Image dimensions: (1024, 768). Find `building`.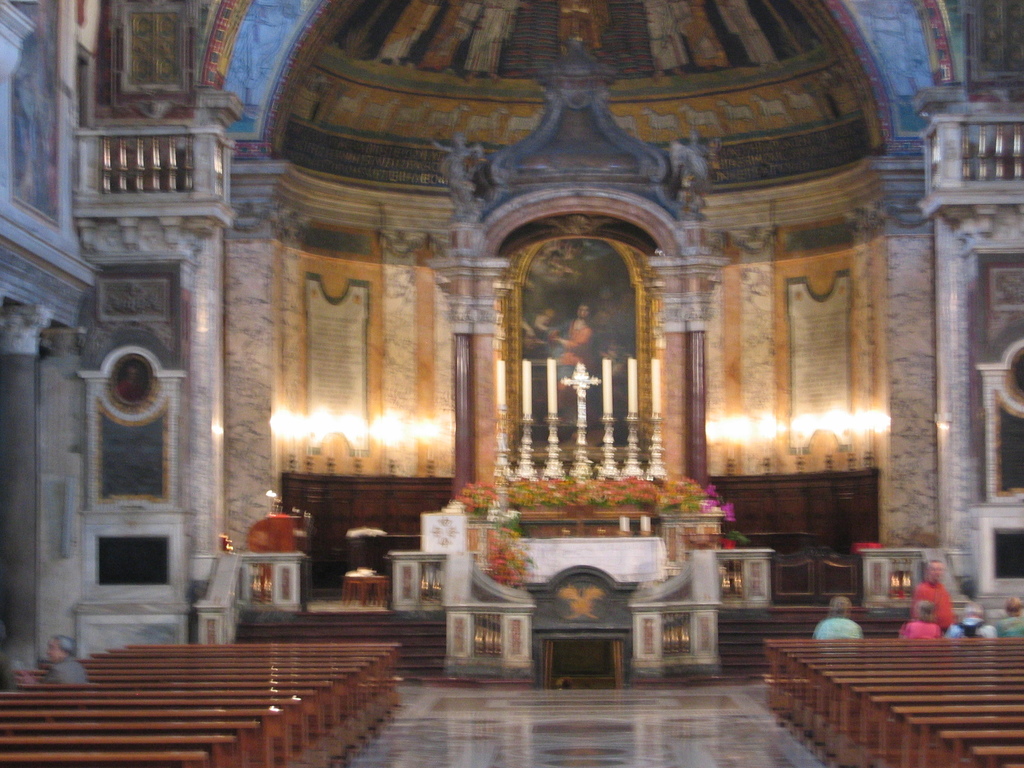
(0, 0, 1023, 767).
